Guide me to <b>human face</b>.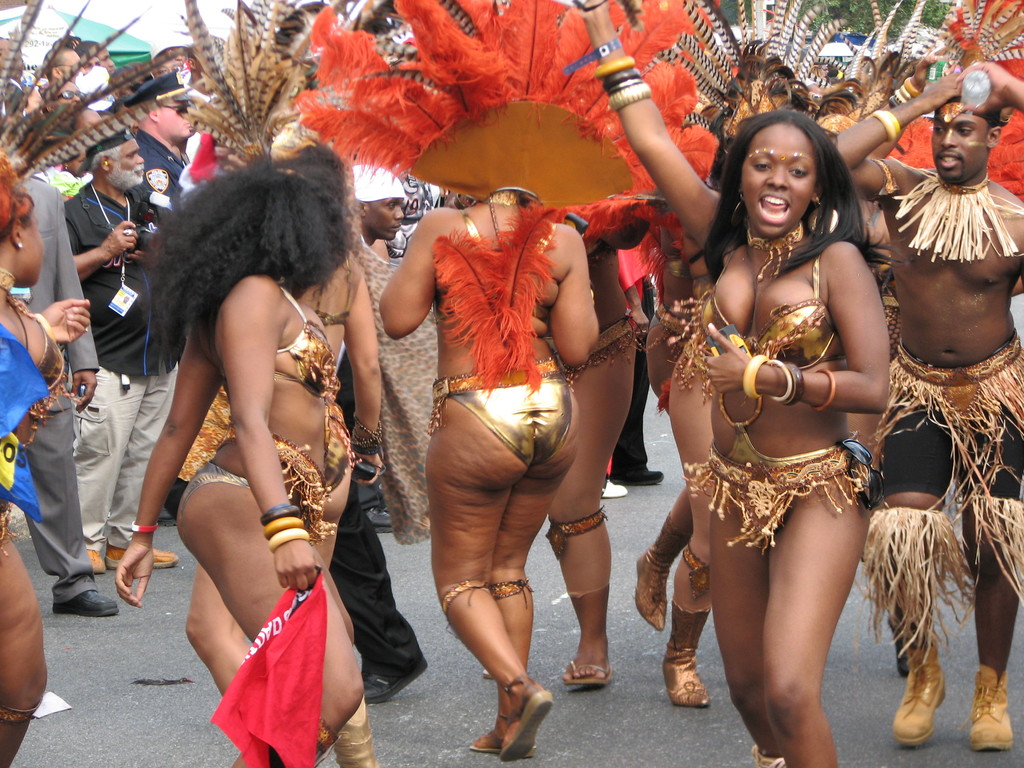
Guidance: box(18, 205, 45, 284).
